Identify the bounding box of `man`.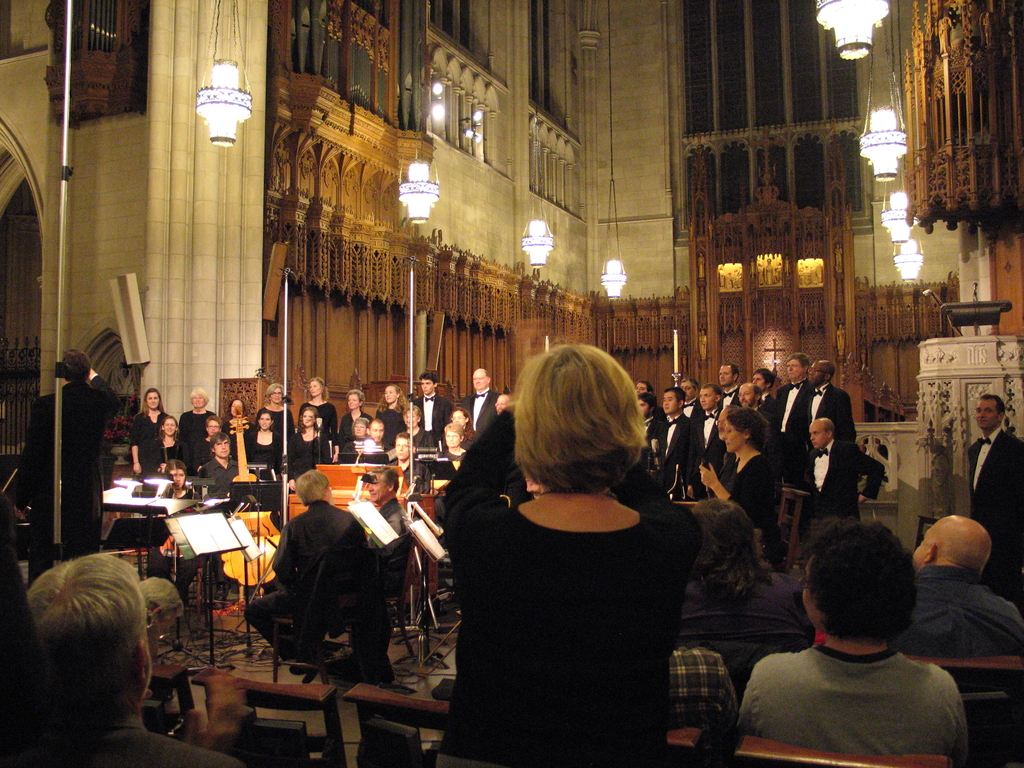
bbox=[774, 348, 814, 466].
